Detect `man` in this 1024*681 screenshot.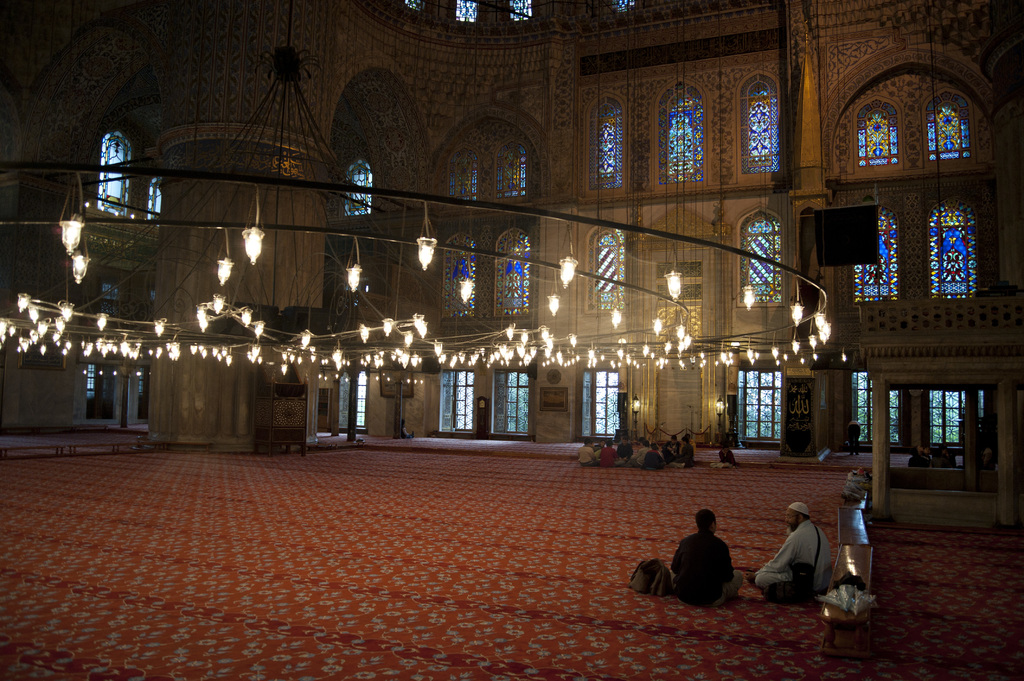
Detection: <bbox>751, 493, 834, 608</bbox>.
